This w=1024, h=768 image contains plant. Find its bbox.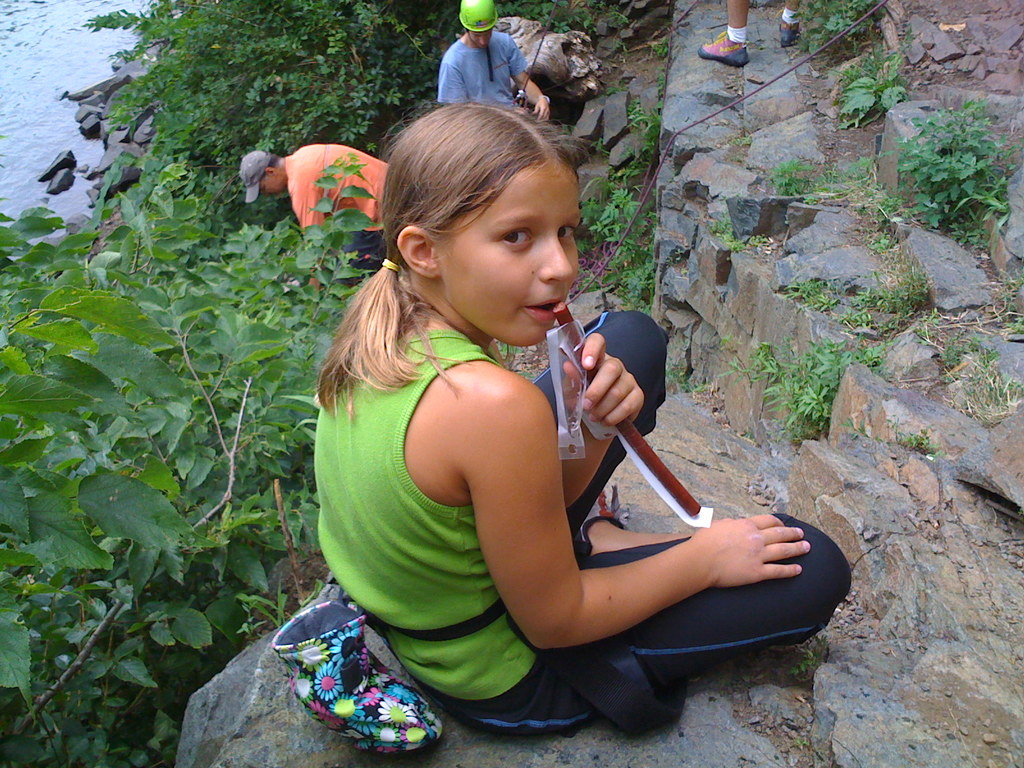
x1=779 y1=276 x2=929 y2=351.
